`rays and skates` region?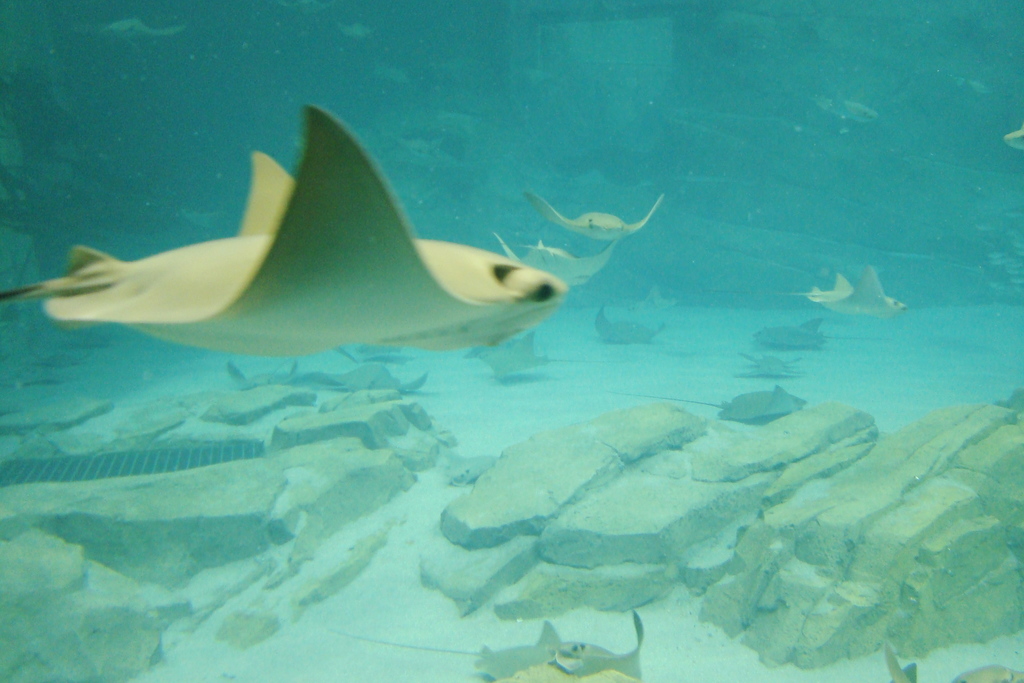
select_region(595, 308, 661, 343)
